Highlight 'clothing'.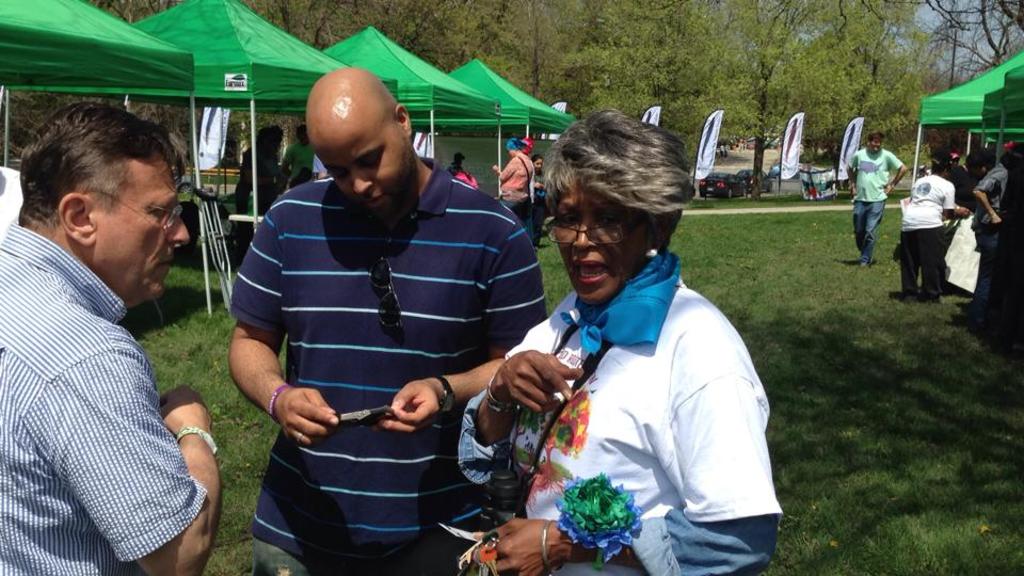
Highlighted region: bbox=[511, 198, 779, 572].
